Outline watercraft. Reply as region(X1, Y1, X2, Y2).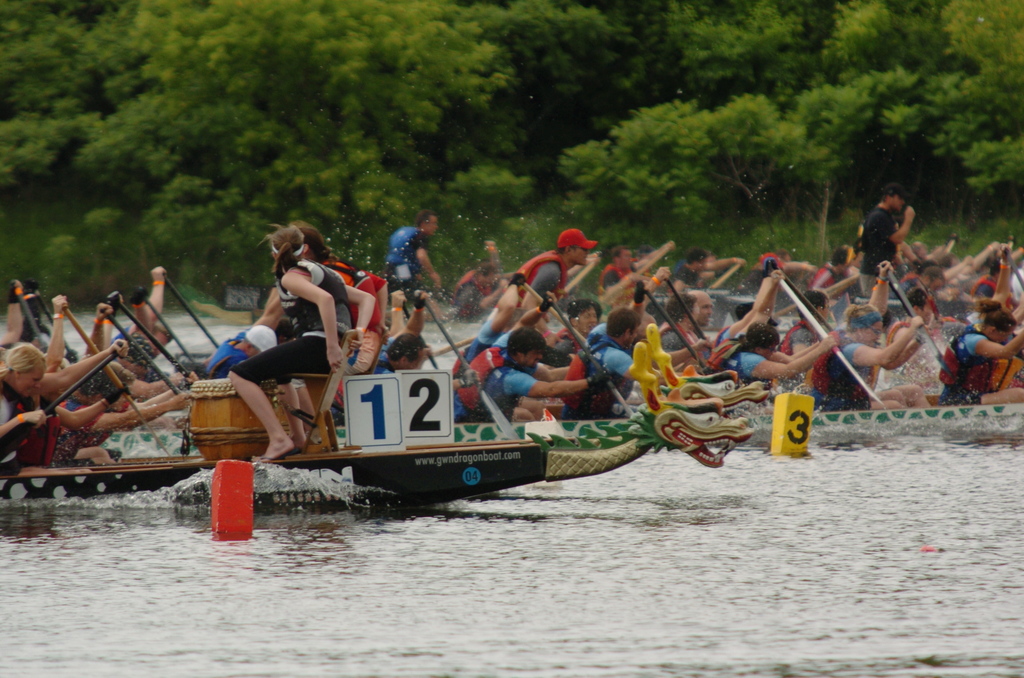
region(0, 317, 753, 499).
